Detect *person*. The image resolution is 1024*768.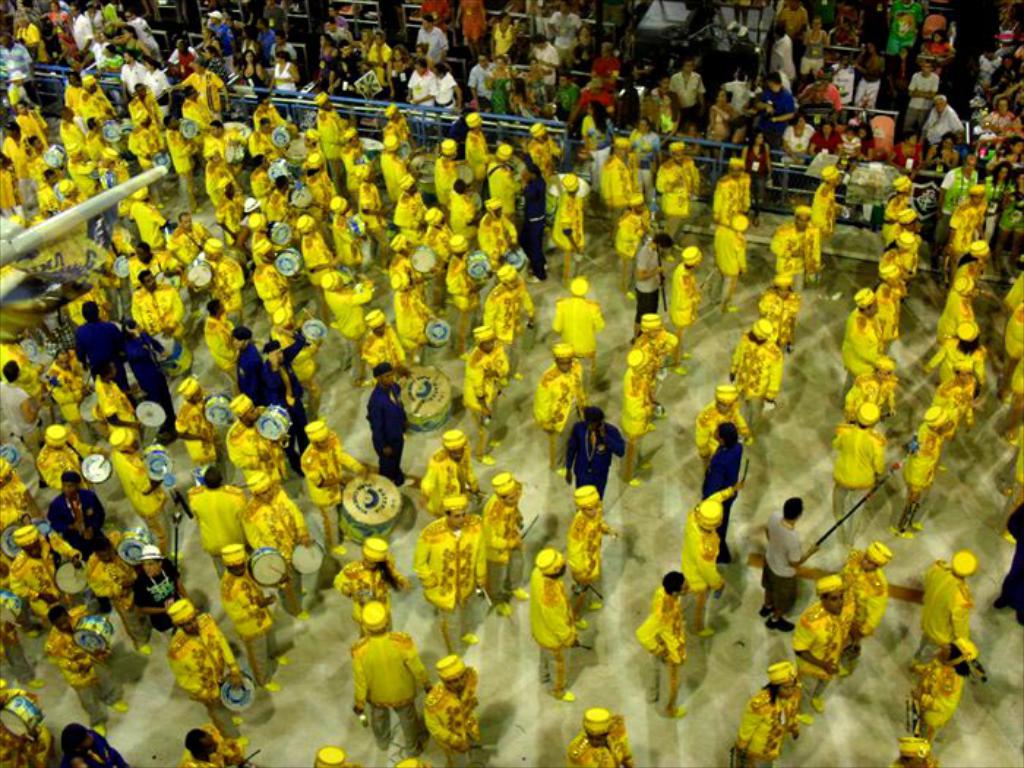
detection(733, 669, 803, 767).
